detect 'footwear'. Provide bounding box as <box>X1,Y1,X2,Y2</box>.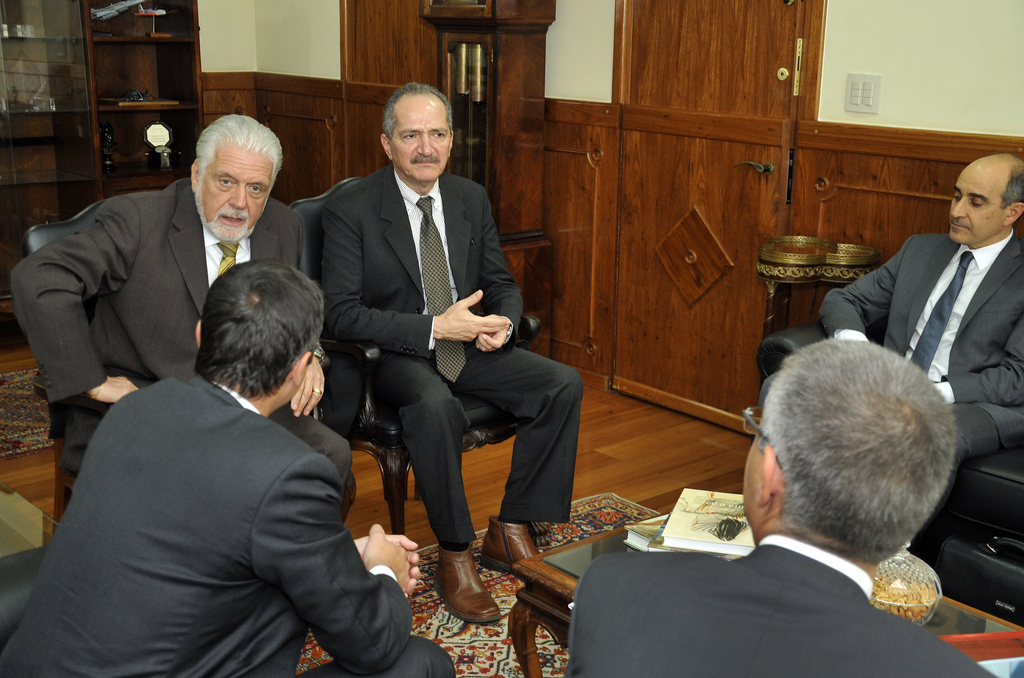
<box>480,513,540,577</box>.
